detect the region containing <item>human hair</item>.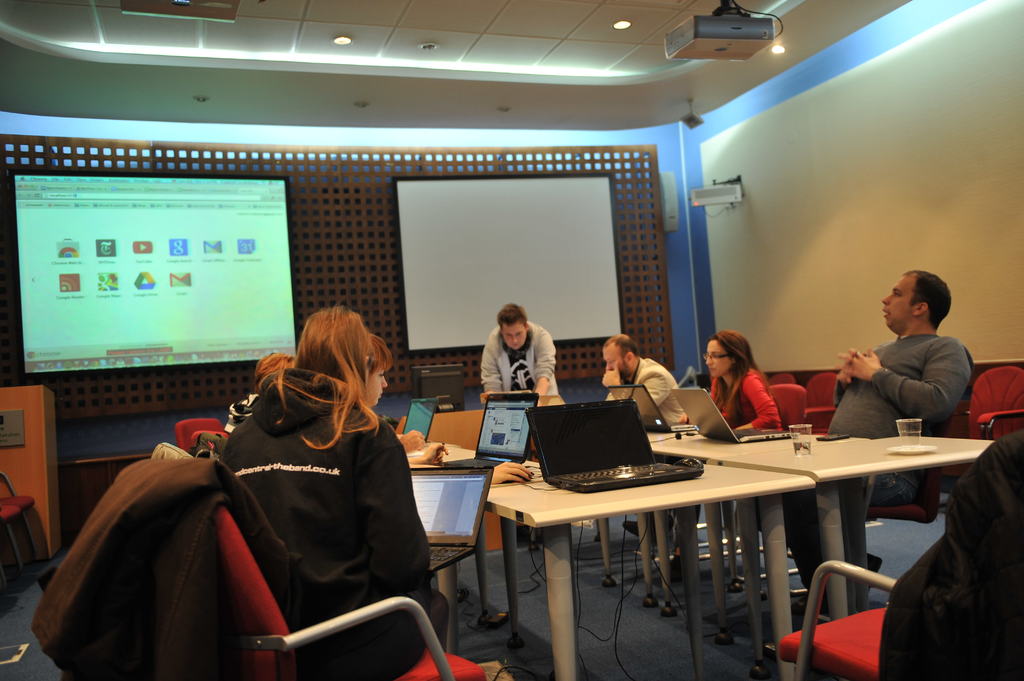
l=255, t=301, r=389, b=460.
